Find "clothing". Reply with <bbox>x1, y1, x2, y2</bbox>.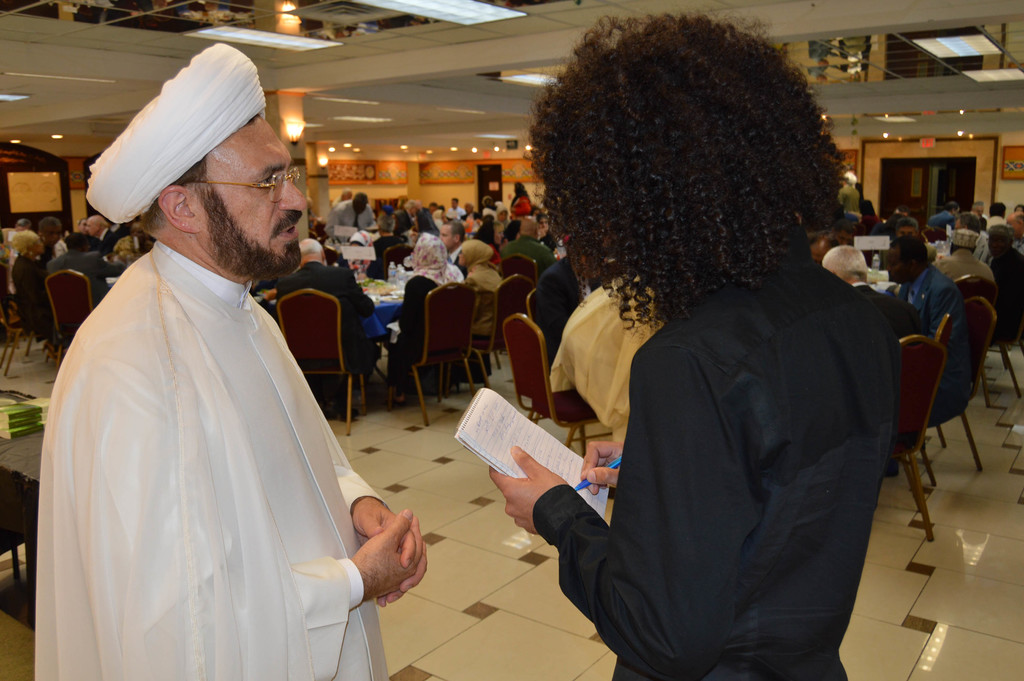
<bbox>8, 247, 37, 320</bbox>.
